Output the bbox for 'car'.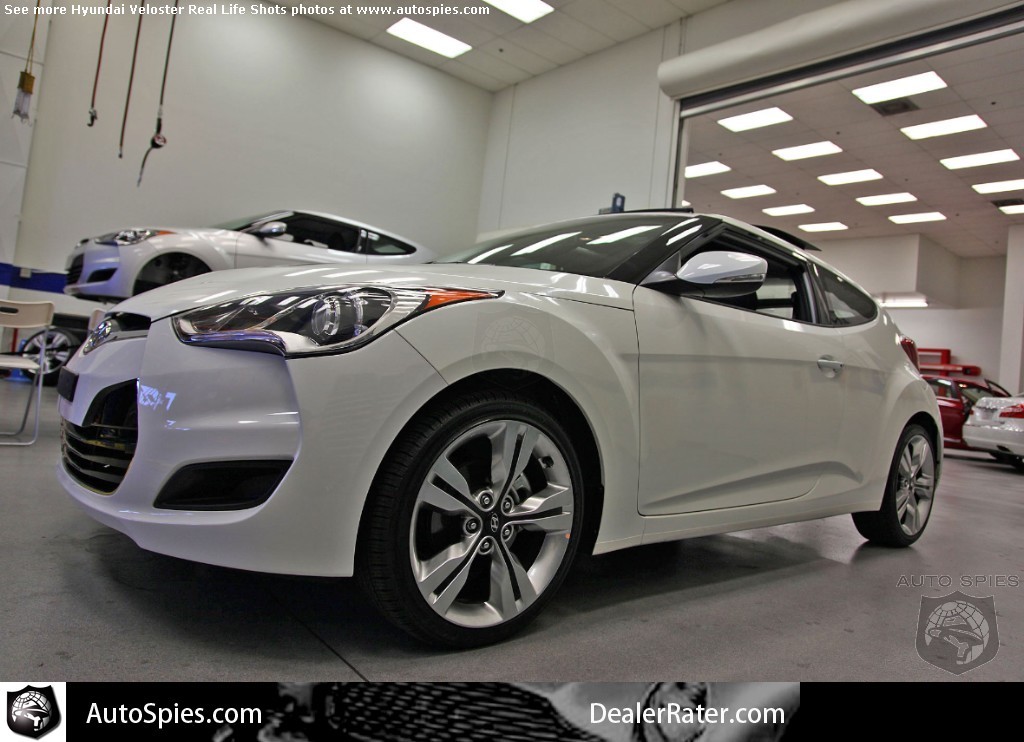
box(923, 372, 1004, 435).
